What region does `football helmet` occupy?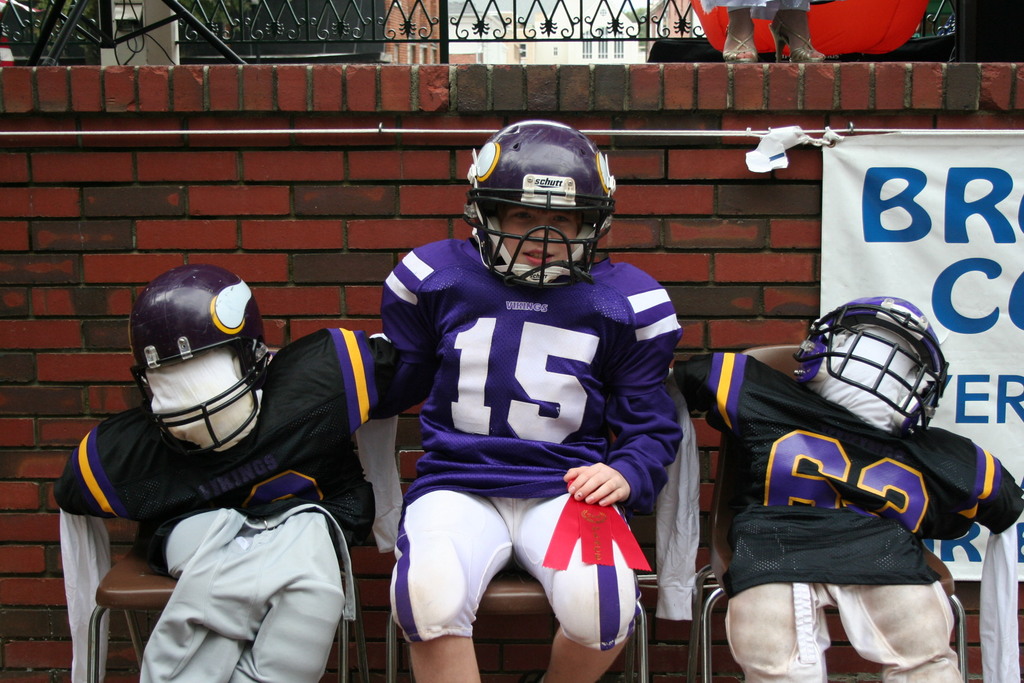
BBox(125, 273, 276, 461).
